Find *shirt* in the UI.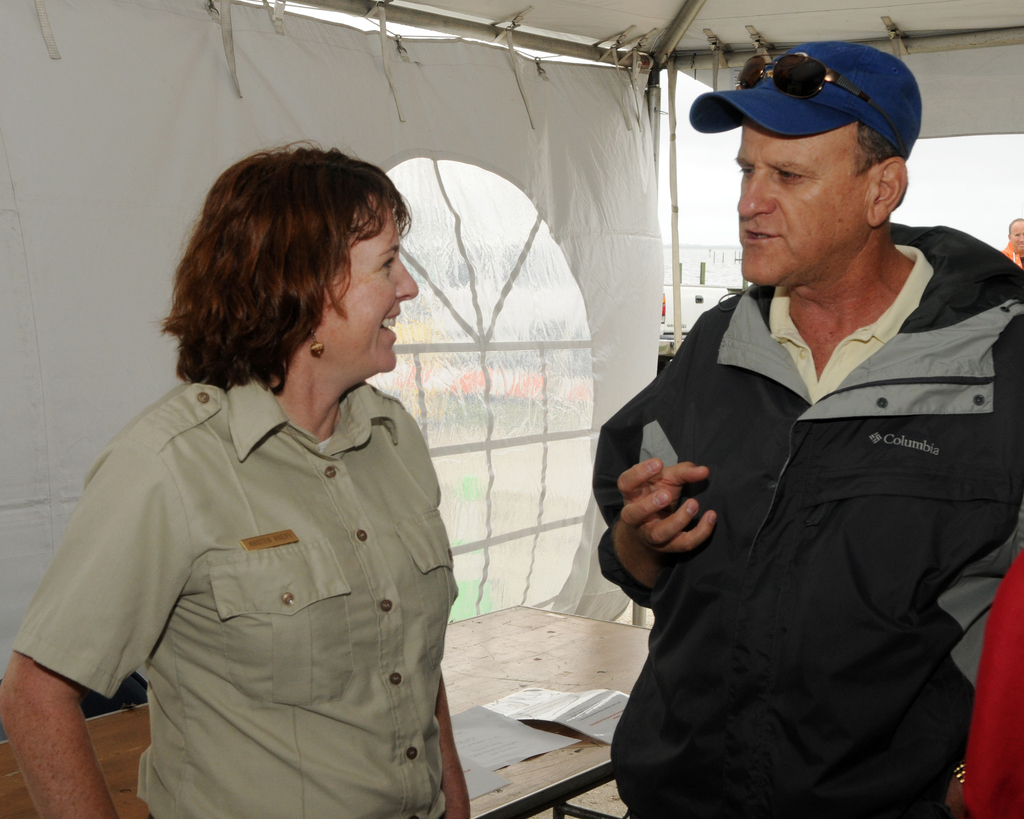
UI element at detection(766, 243, 935, 404).
